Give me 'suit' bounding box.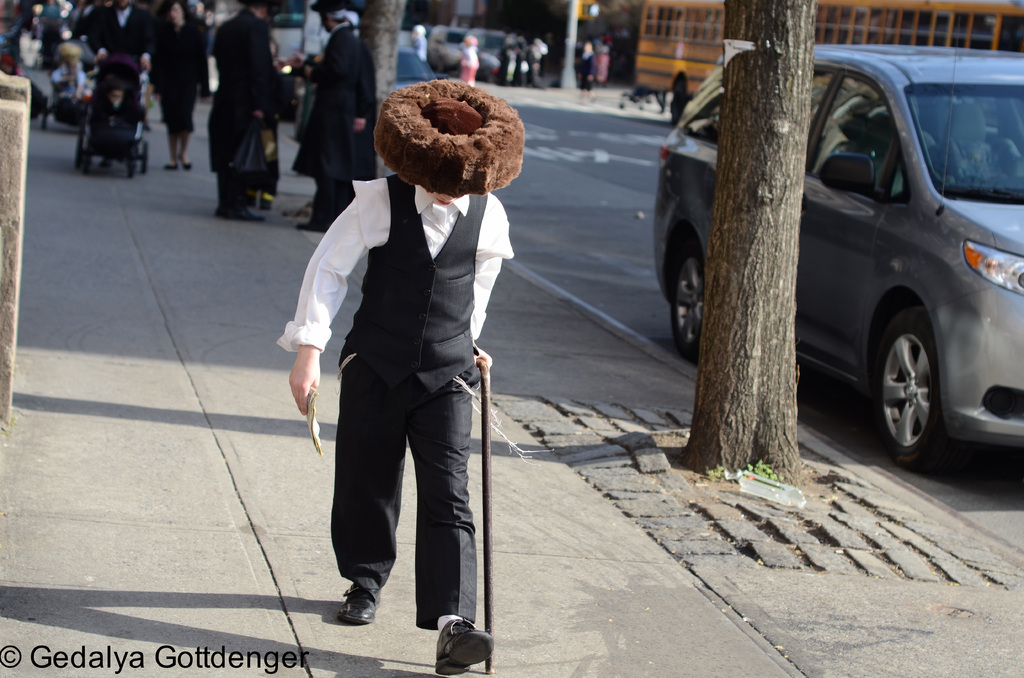
[x1=148, y1=24, x2=209, y2=97].
